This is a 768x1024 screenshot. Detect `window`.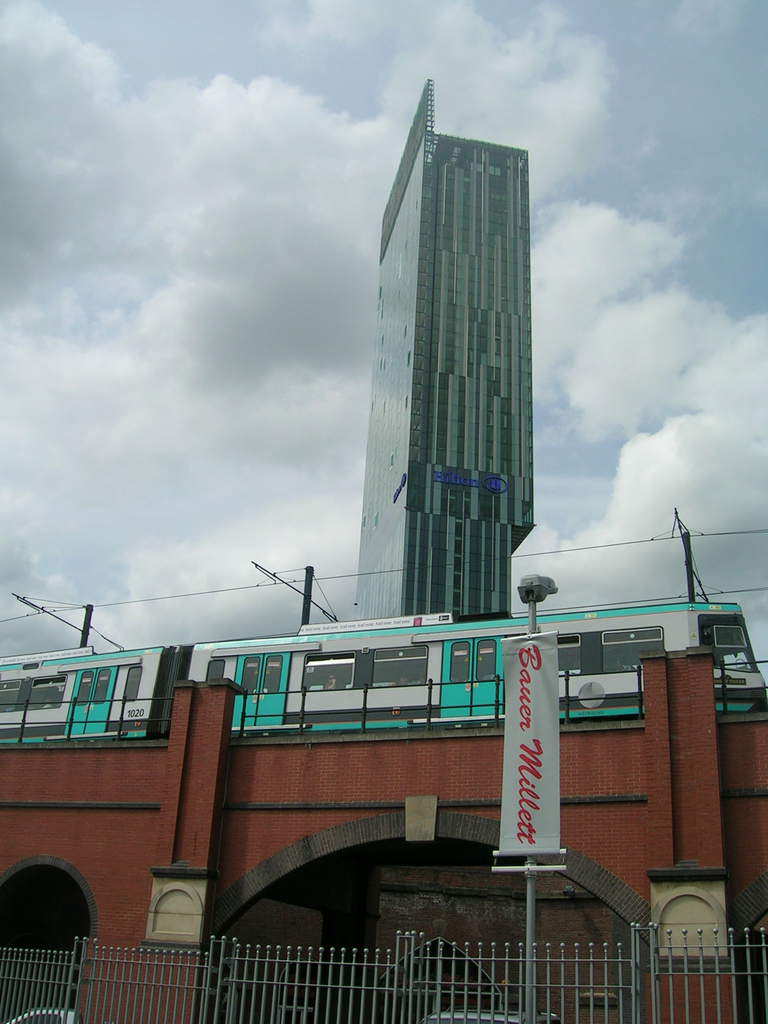
BBox(205, 659, 226, 685).
